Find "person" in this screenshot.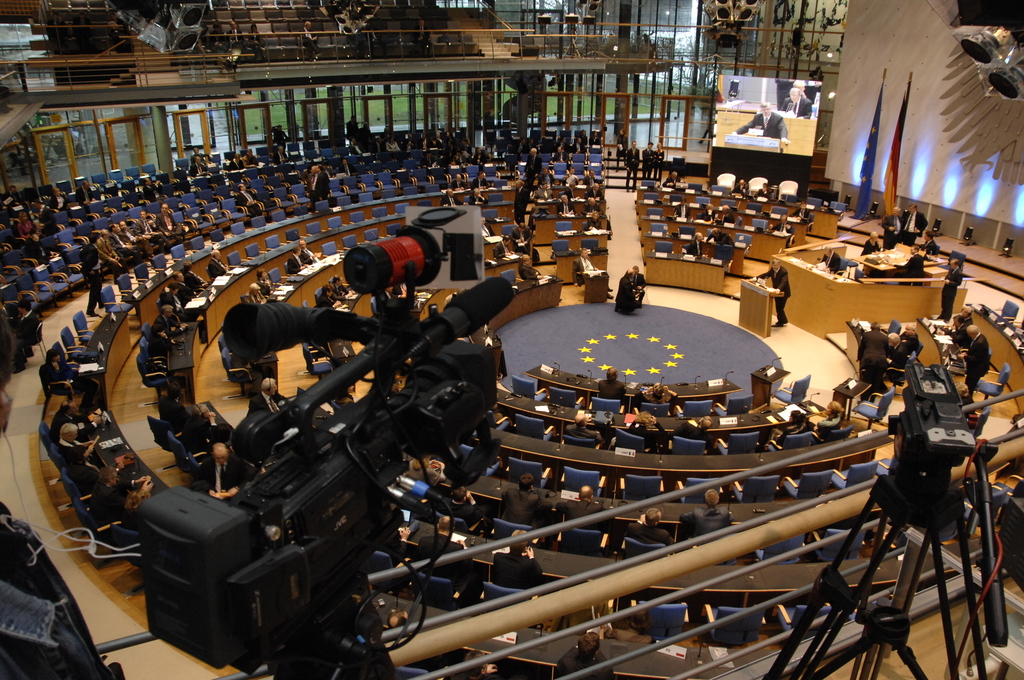
The bounding box for "person" is <box>553,483,614,530</box>.
